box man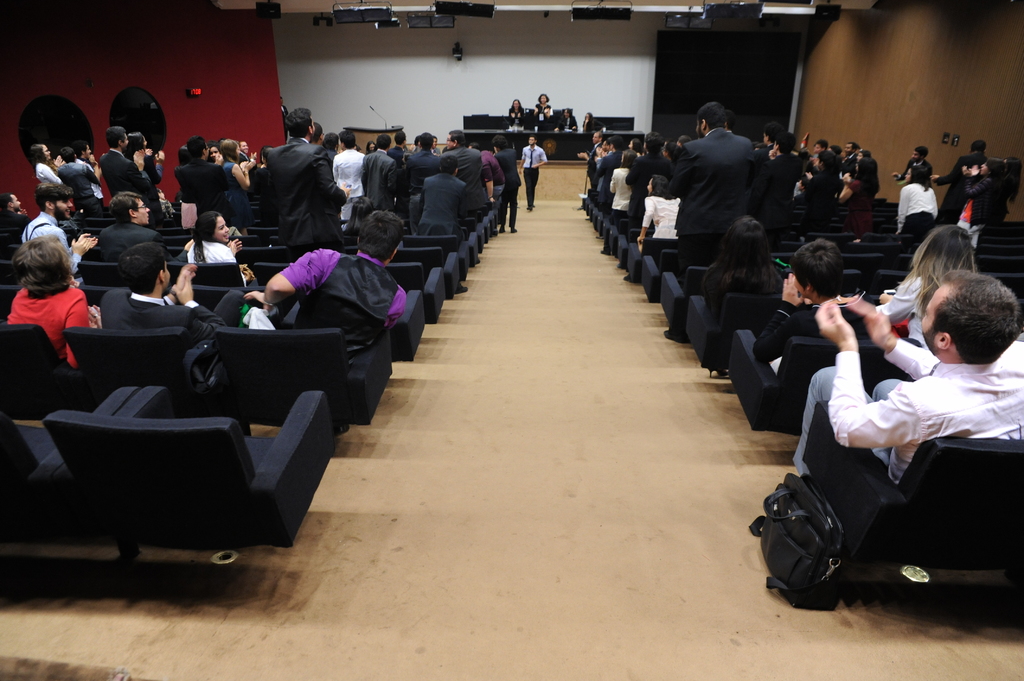
(left=791, top=273, right=1023, bottom=492)
